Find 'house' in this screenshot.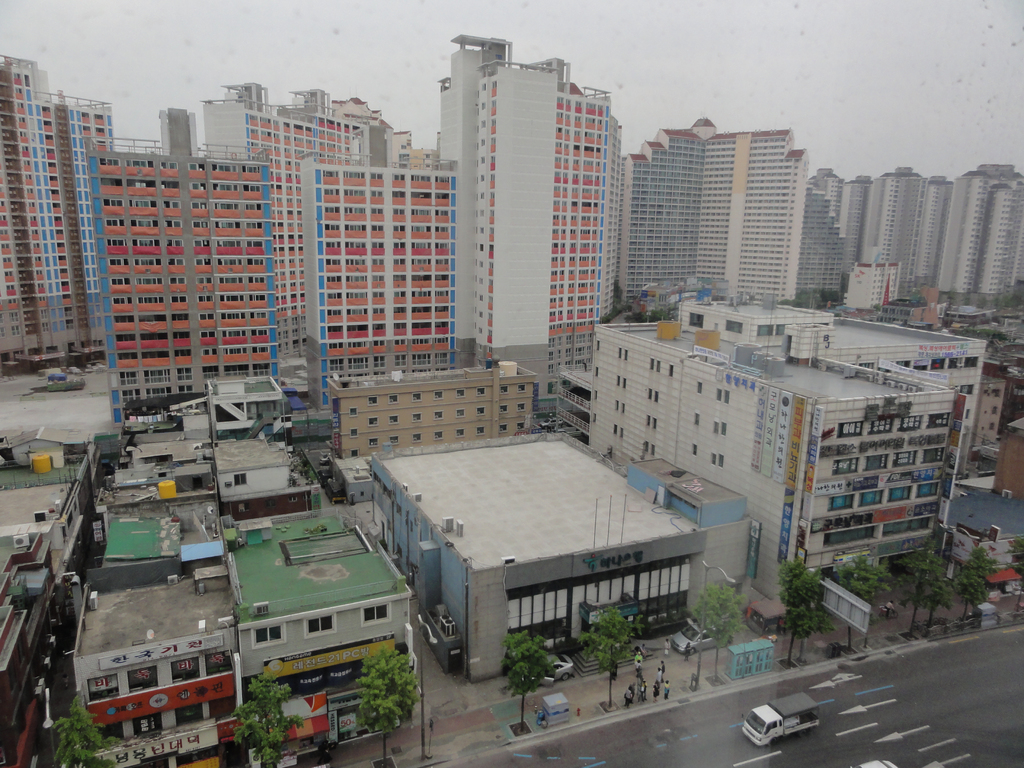
The bounding box for 'house' is 440:35:506:186.
